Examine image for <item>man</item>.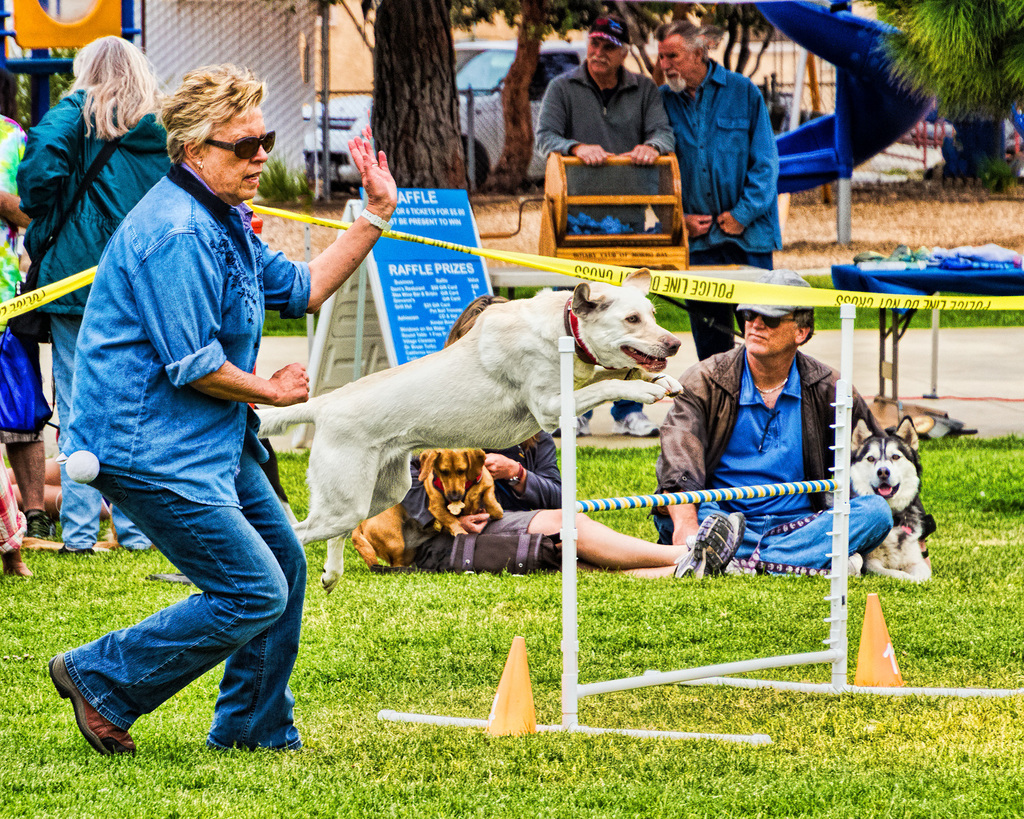
Examination result: (659,16,792,374).
